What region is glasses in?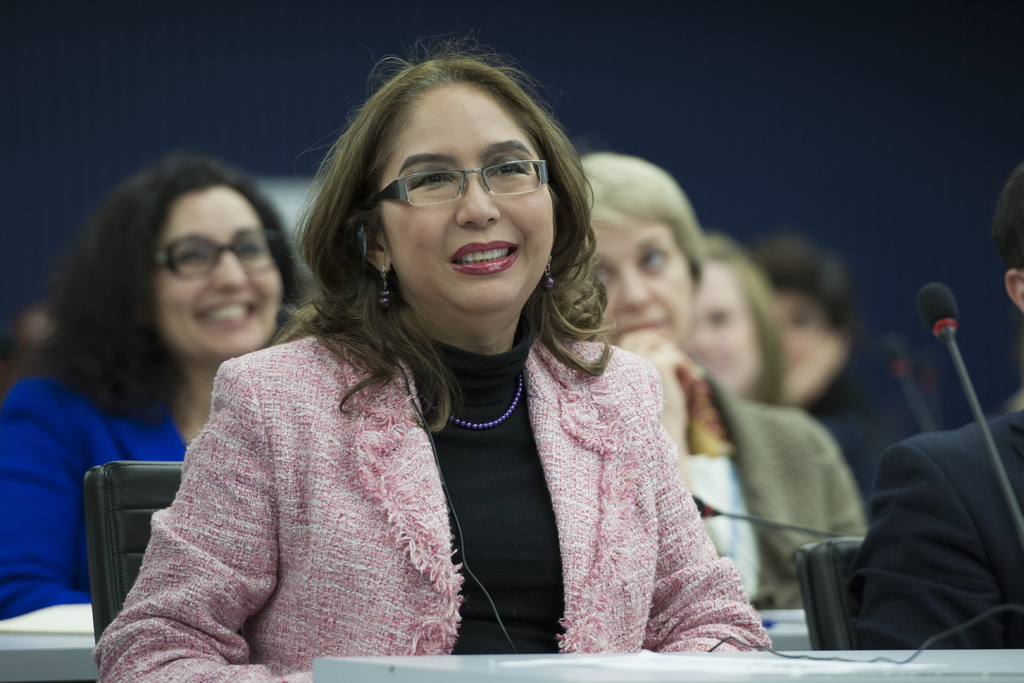
x1=364 y1=158 x2=550 y2=215.
